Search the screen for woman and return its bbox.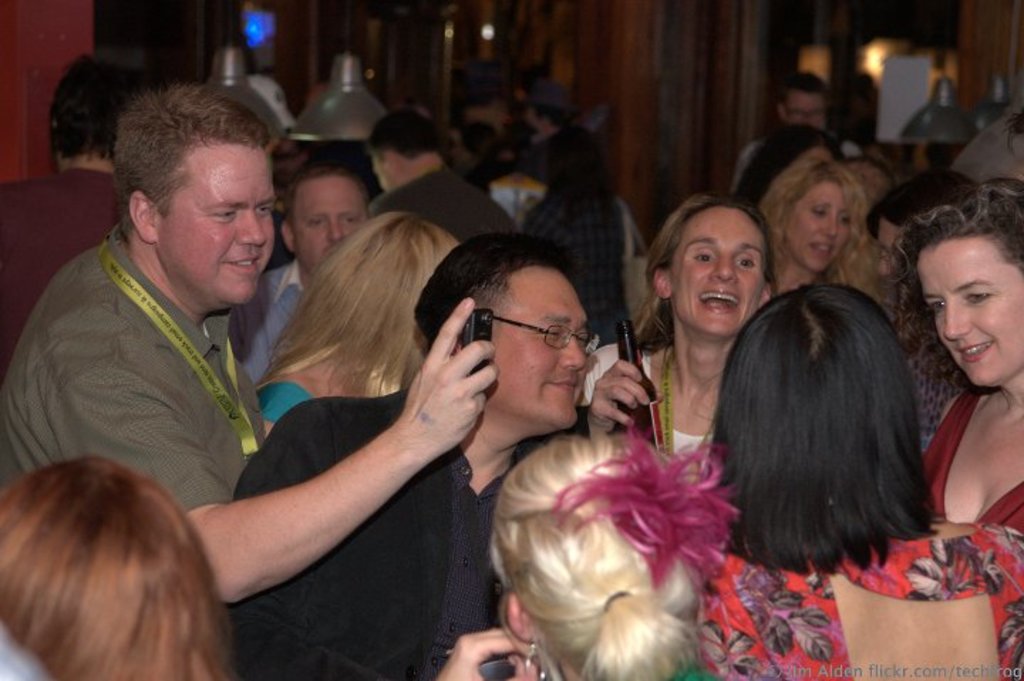
Found: crop(878, 175, 1023, 535).
